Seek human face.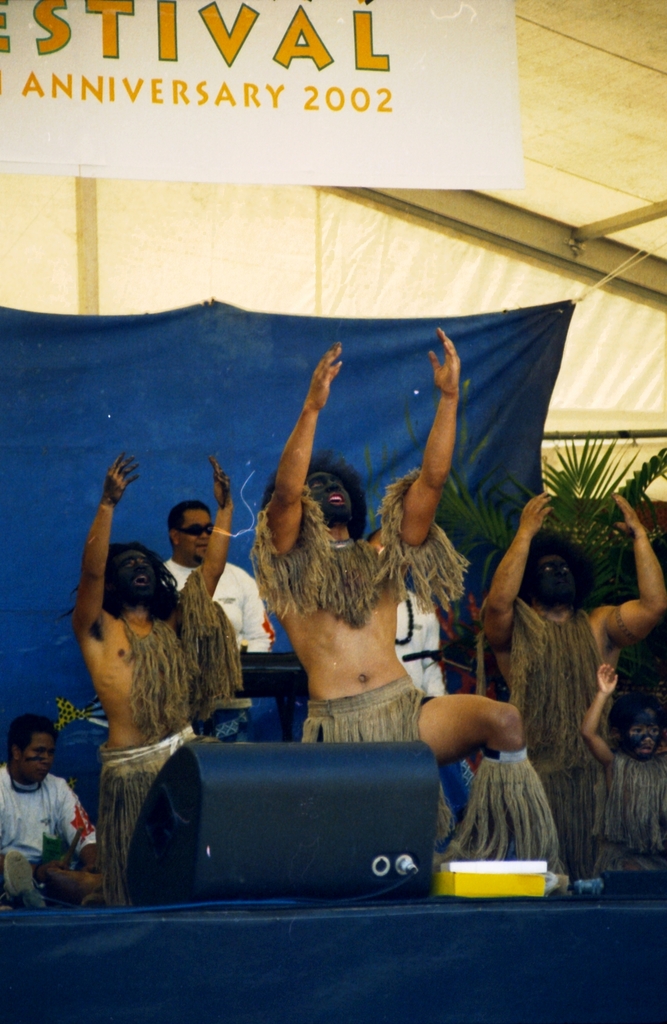
[113, 543, 159, 588].
